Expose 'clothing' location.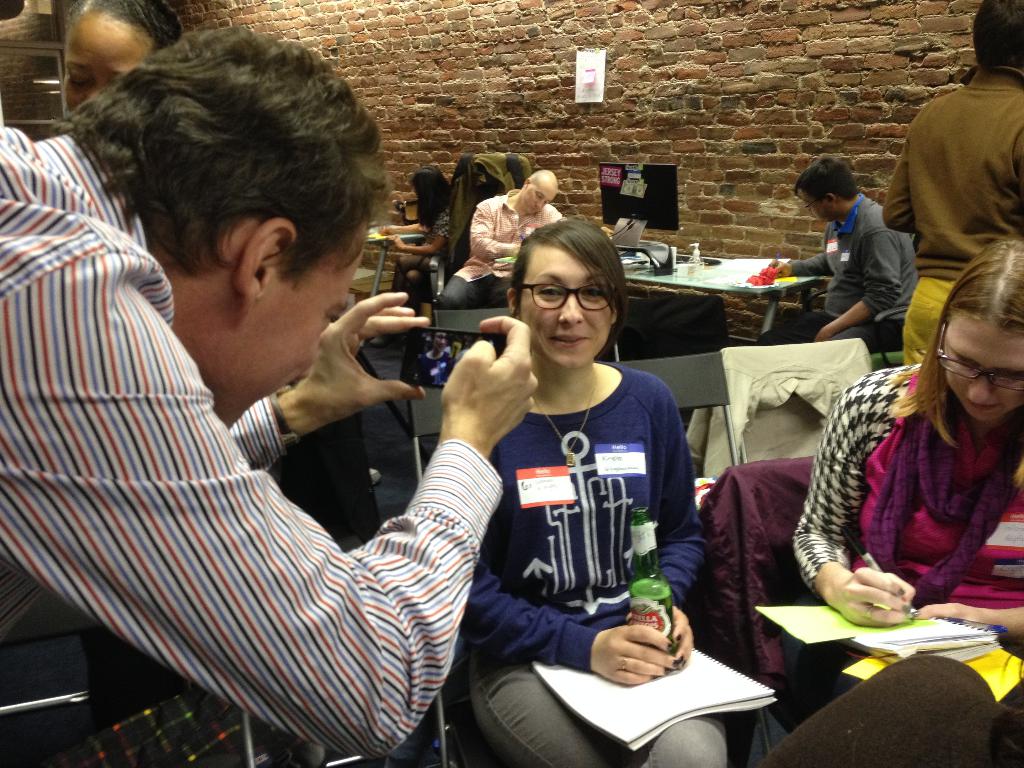
Exposed at [782, 364, 1023, 724].
